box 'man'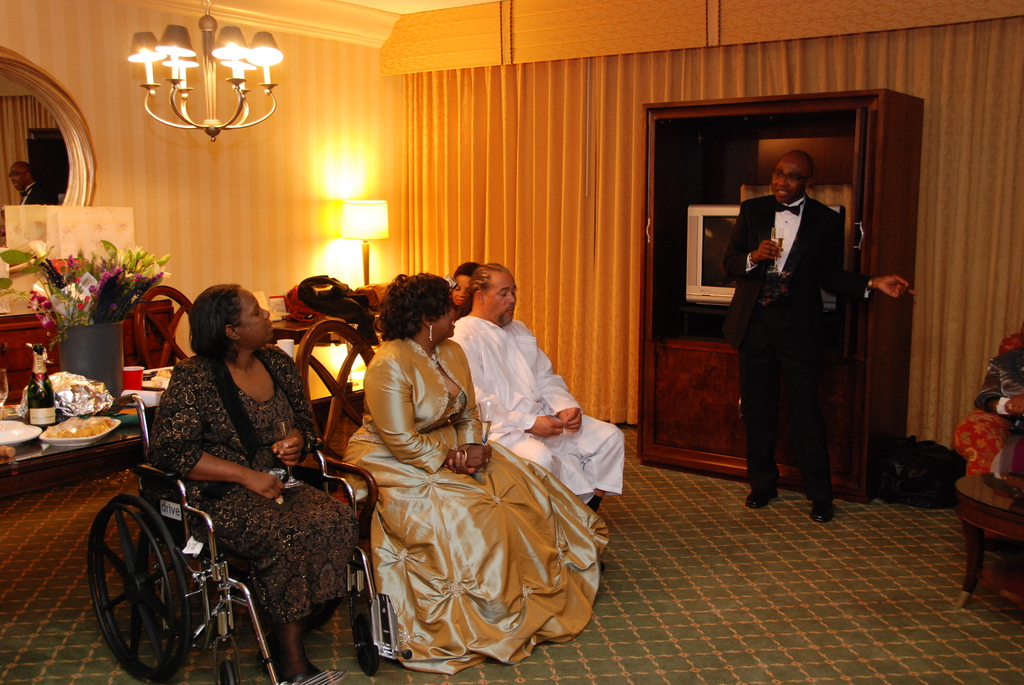
[x1=724, y1=143, x2=913, y2=530]
